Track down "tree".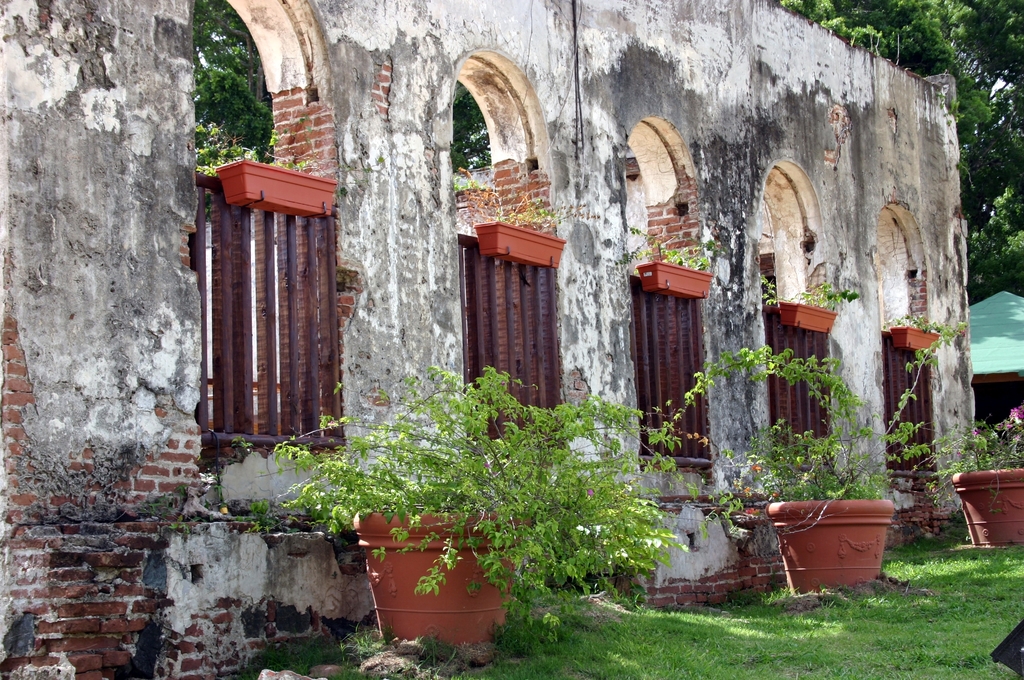
Tracked to left=446, top=81, right=500, bottom=170.
